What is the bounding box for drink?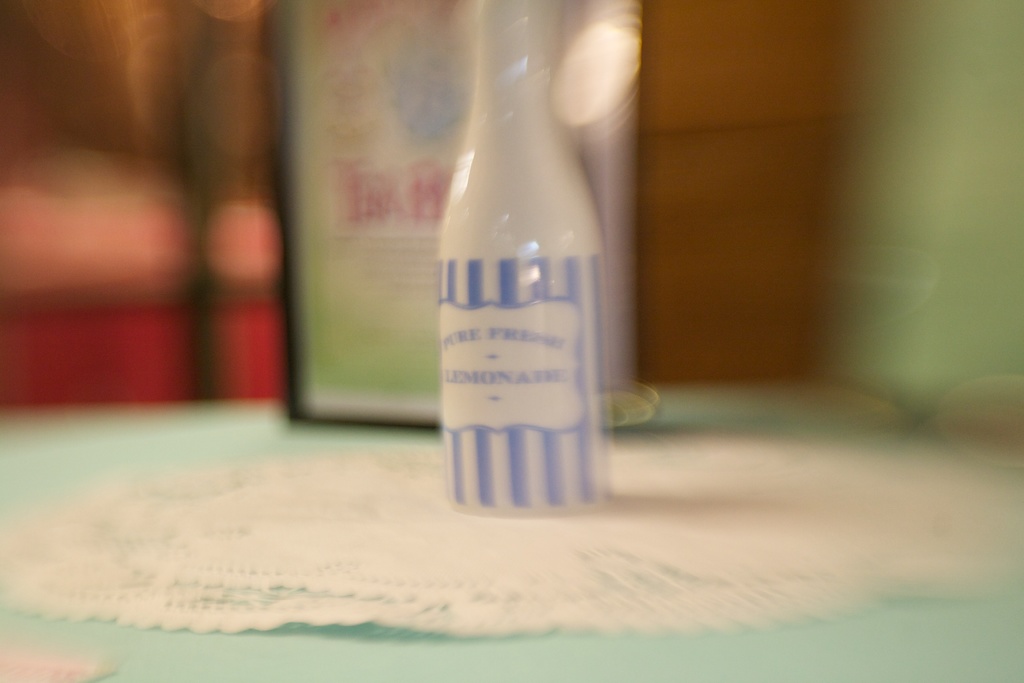
450, 59, 622, 527.
